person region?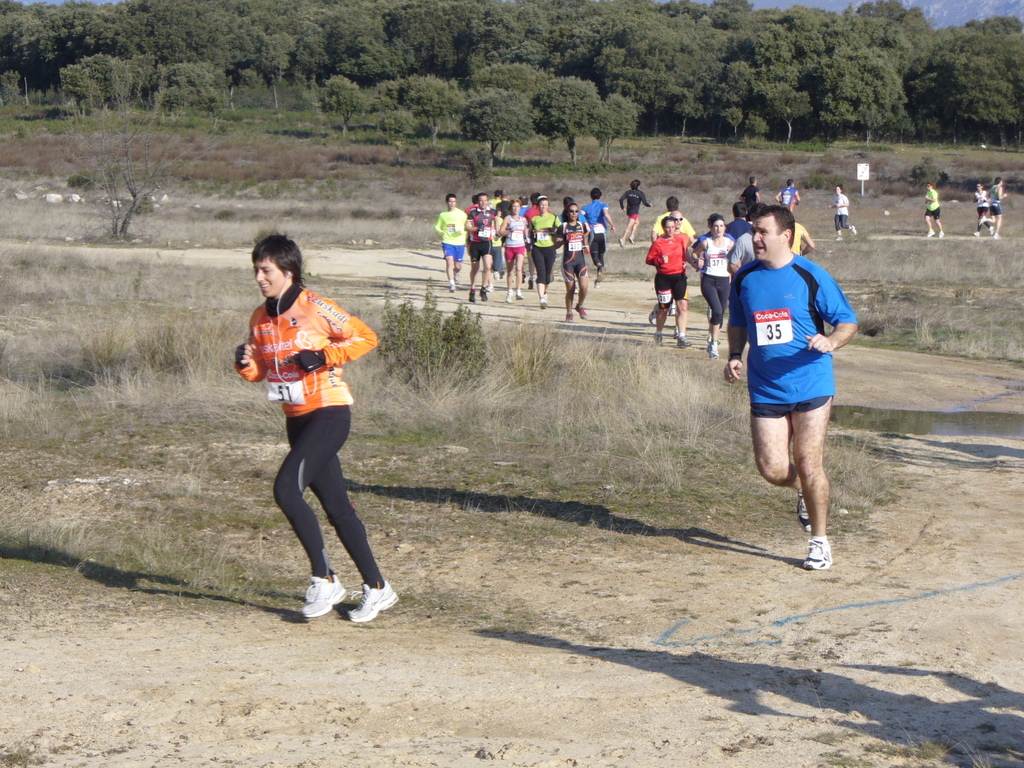
(x1=561, y1=203, x2=588, y2=322)
